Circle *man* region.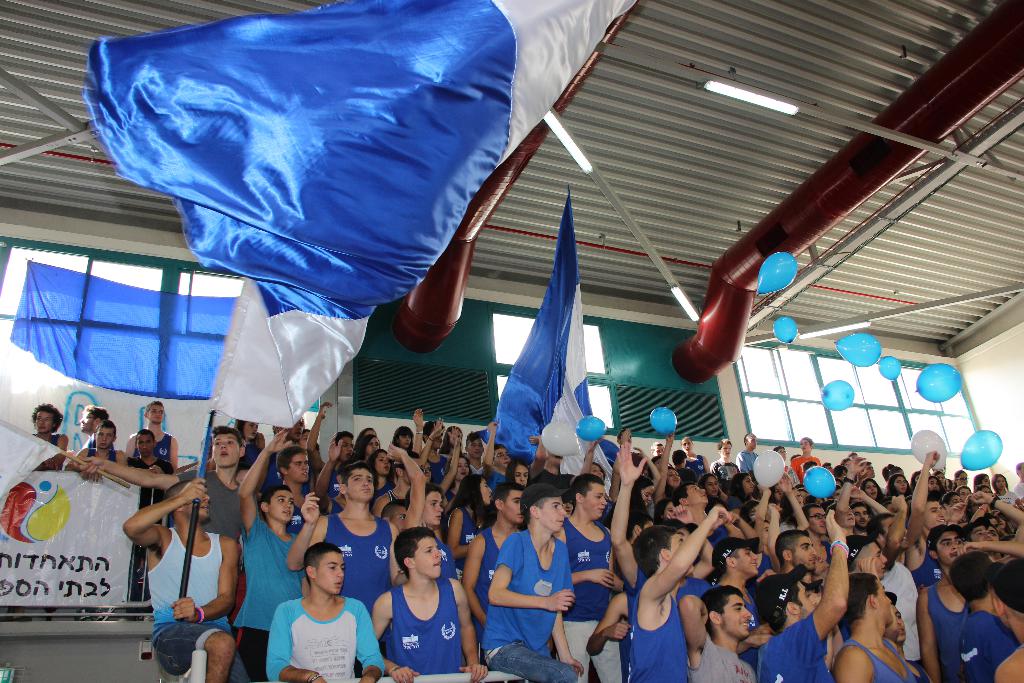
Region: {"x1": 421, "y1": 421, "x2": 463, "y2": 520}.
